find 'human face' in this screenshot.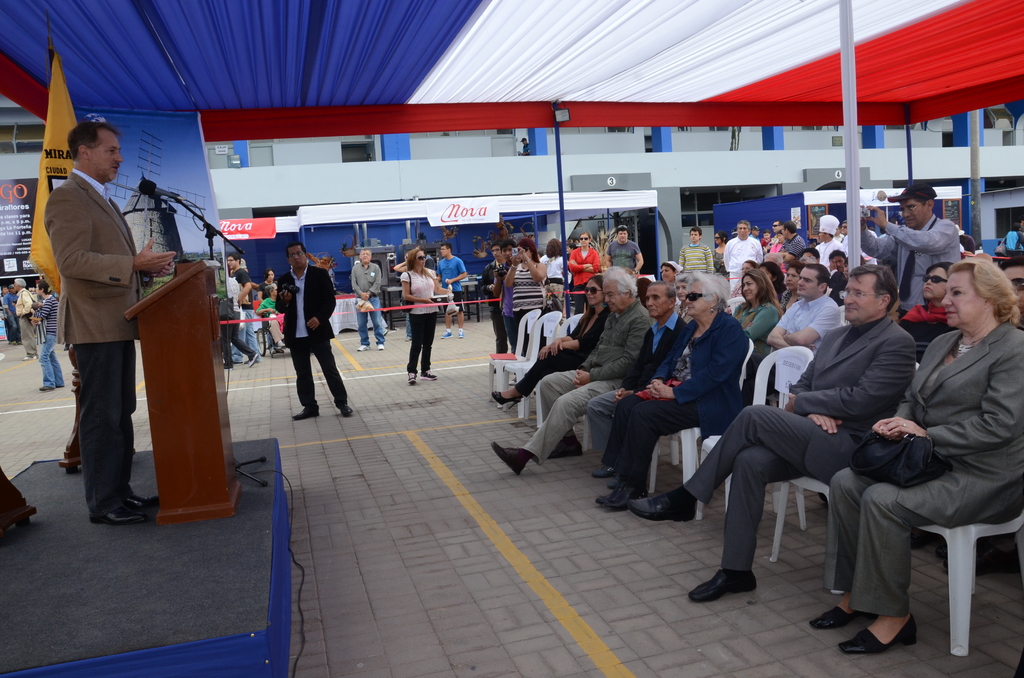
The bounding box for 'human face' is rect(691, 231, 700, 241).
